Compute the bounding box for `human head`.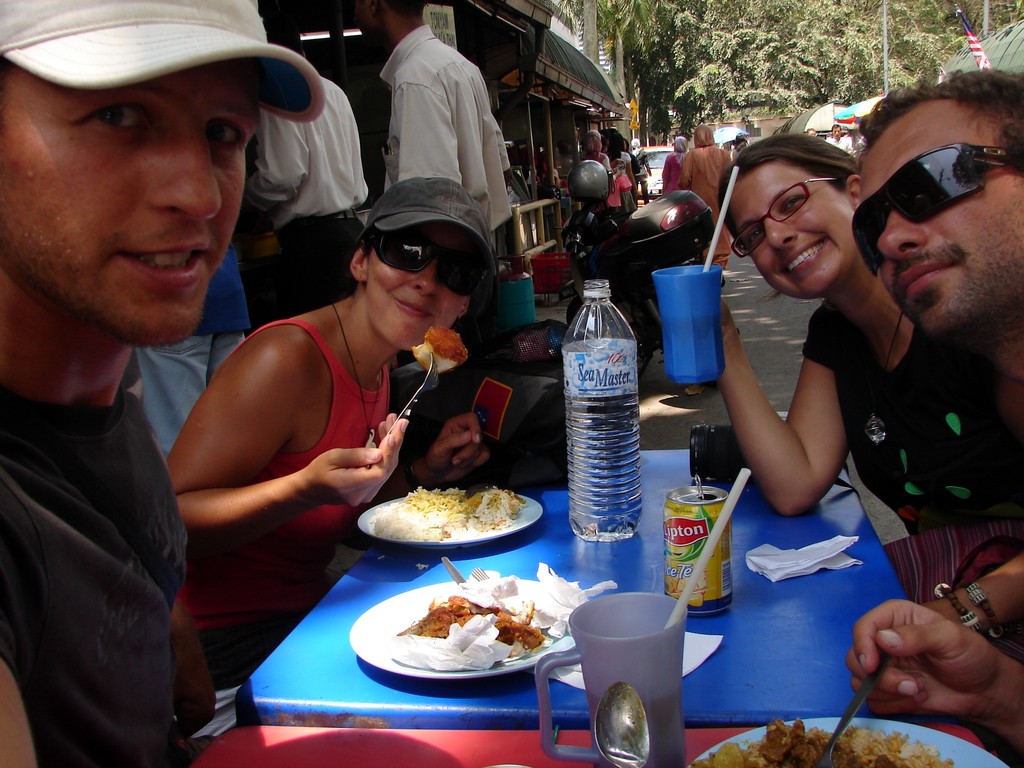
bbox(608, 127, 625, 155).
